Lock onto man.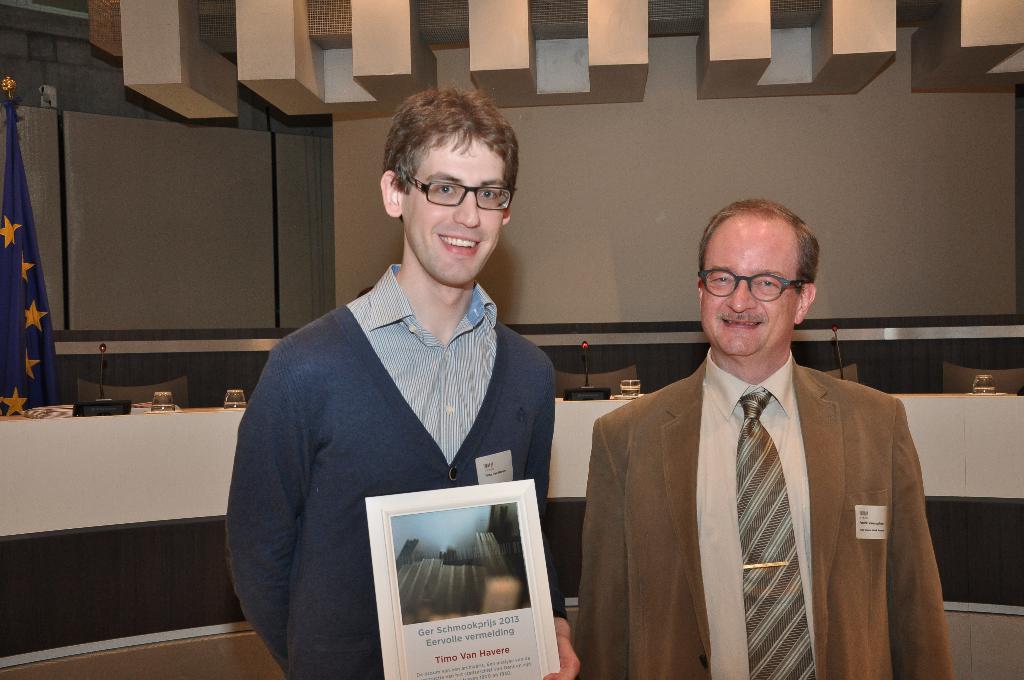
Locked: (left=580, top=204, right=946, bottom=679).
